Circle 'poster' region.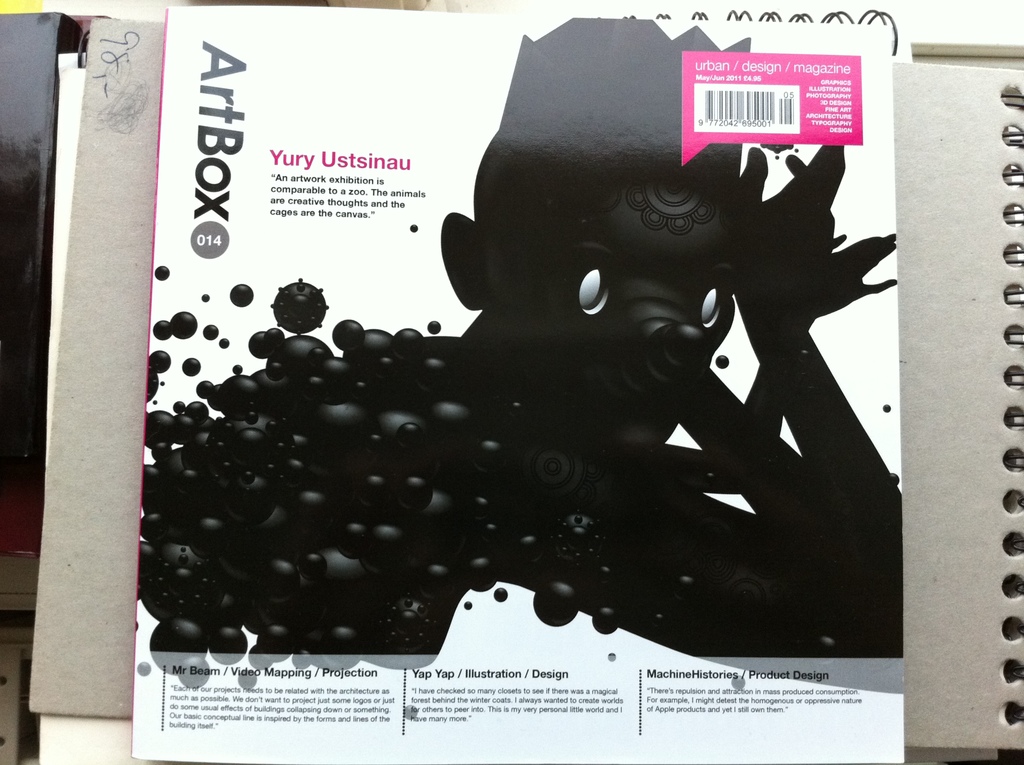
Region: <box>131,10,900,764</box>.
